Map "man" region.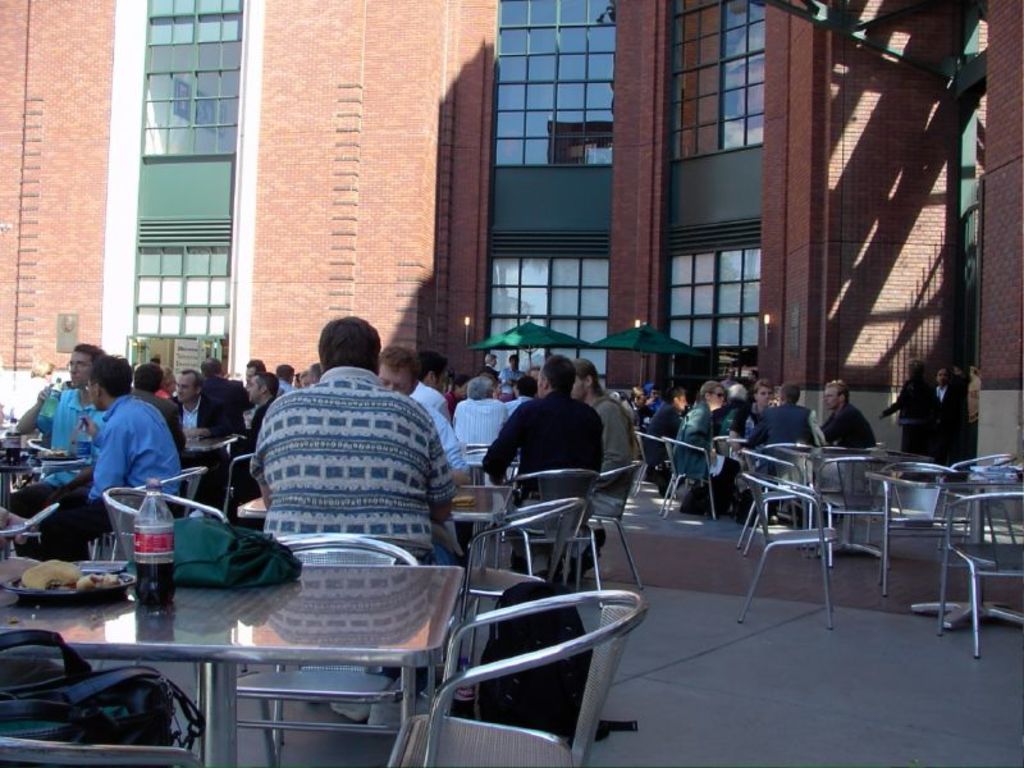
Mapped to <box>134,365,187,457</box>.
